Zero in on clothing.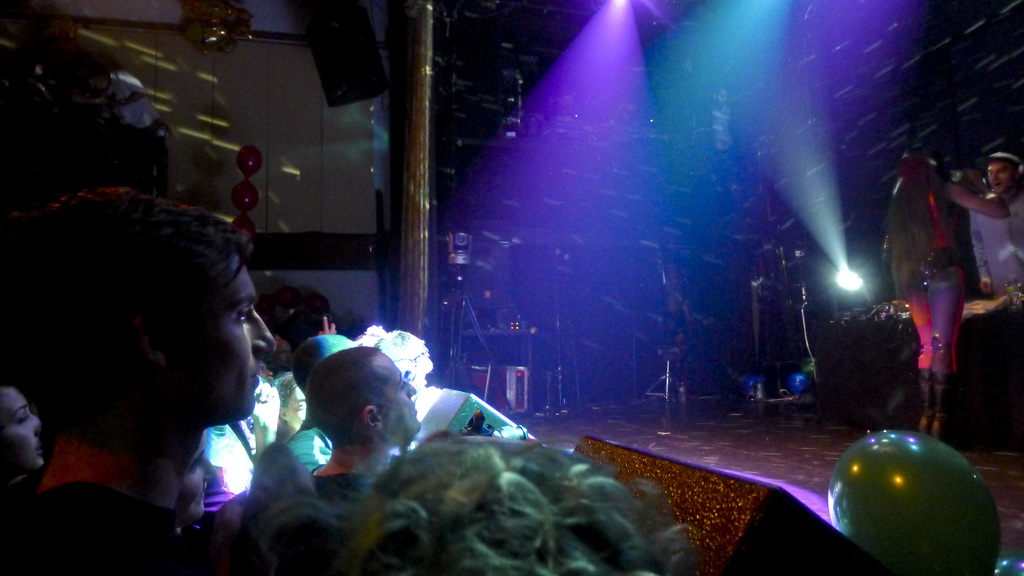
Zeroed in: <box>906,166,982,334</box>.
